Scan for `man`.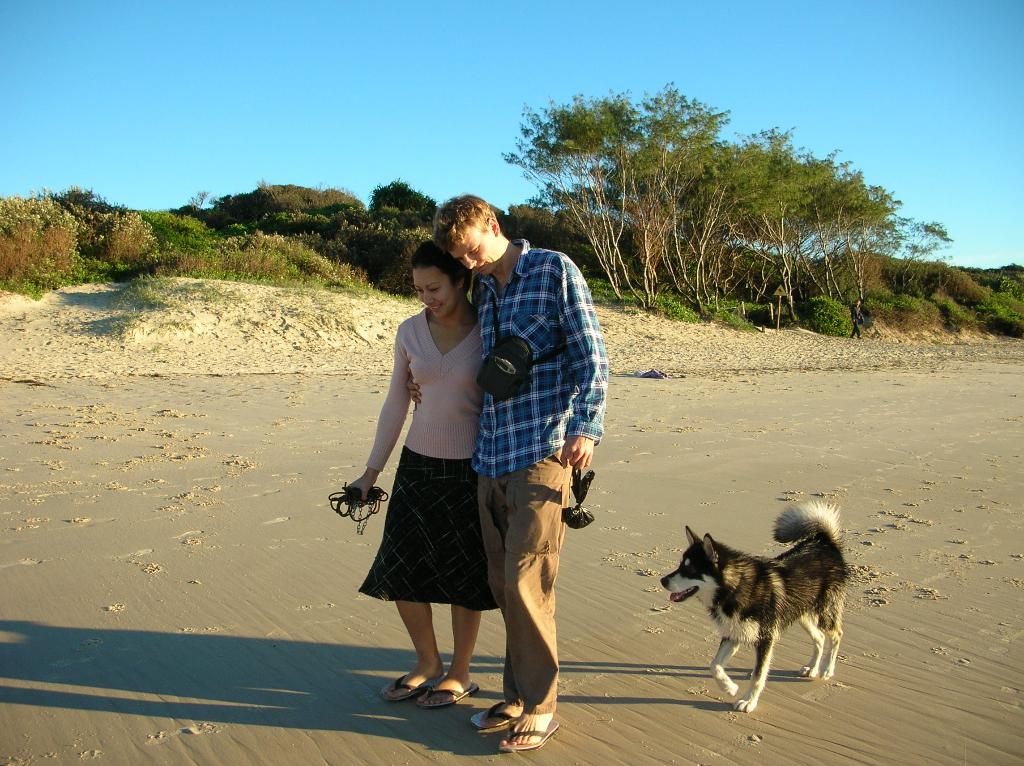
Scan result: (439,205,607,729).
